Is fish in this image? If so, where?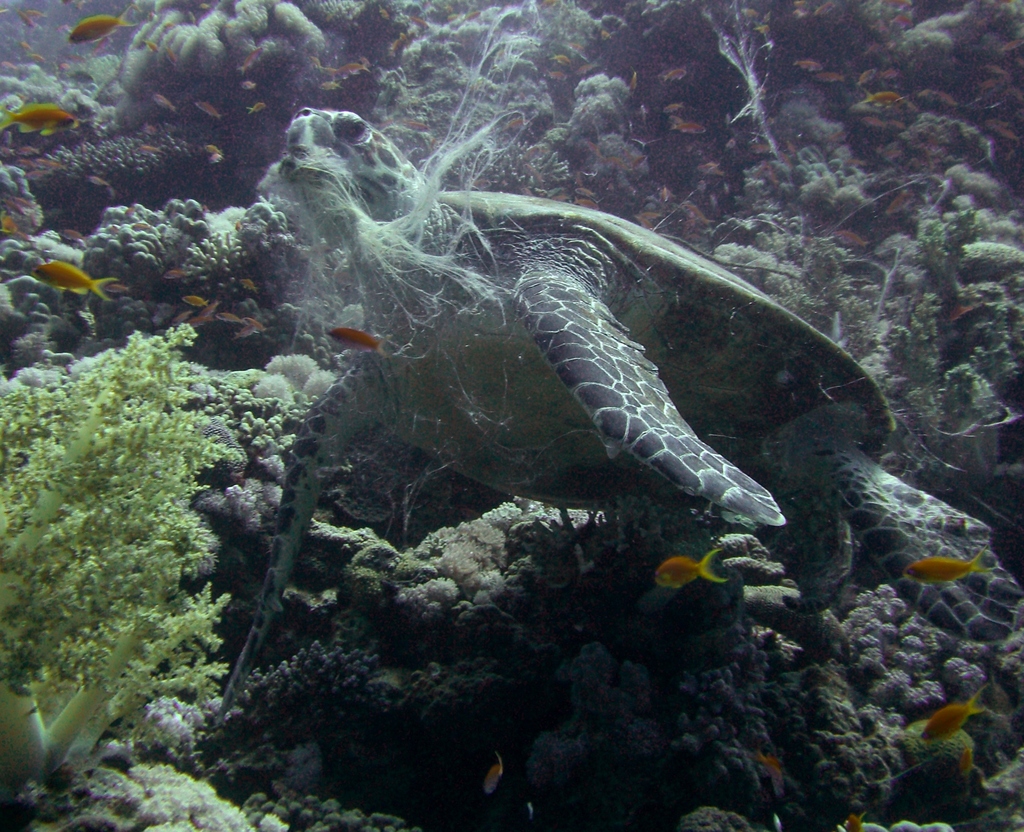
Yes, at (30,213,38,227).
